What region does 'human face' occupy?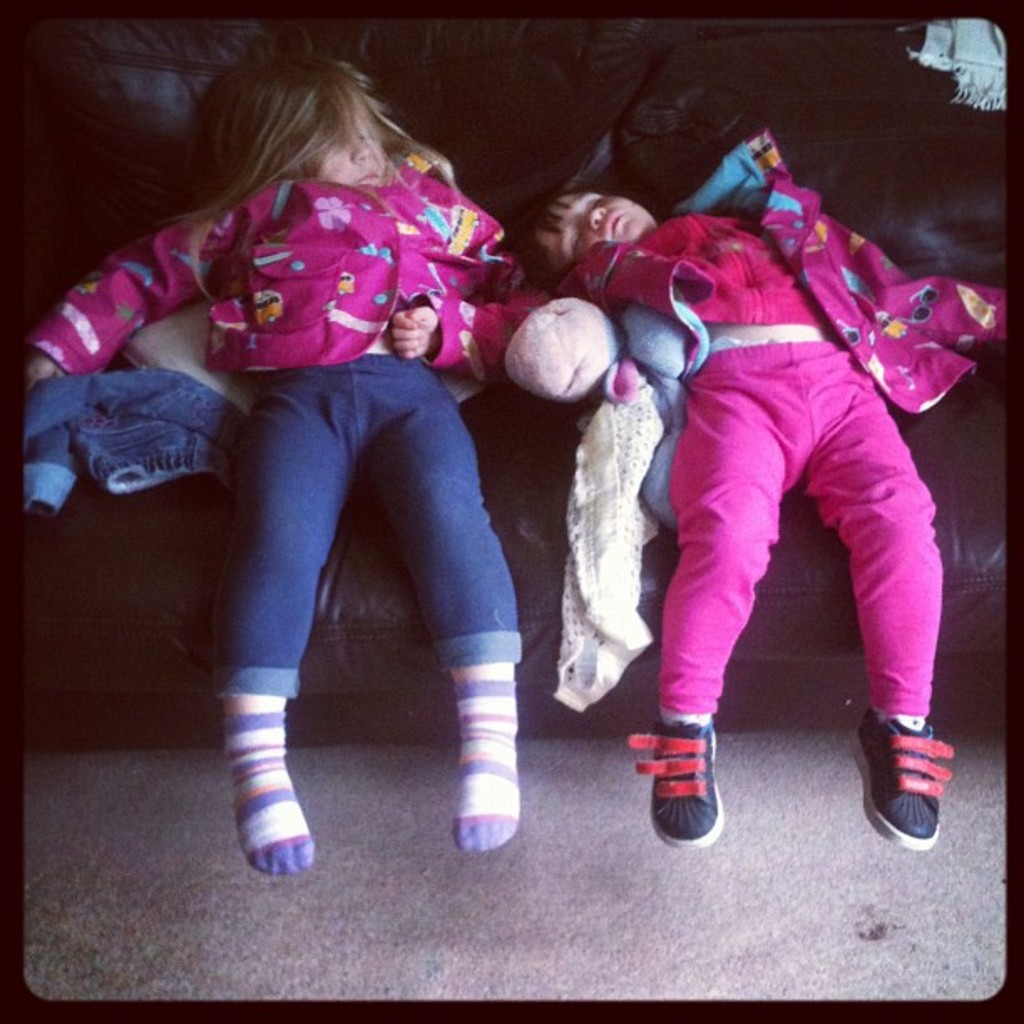
locate(537, 192, 653, 264).
